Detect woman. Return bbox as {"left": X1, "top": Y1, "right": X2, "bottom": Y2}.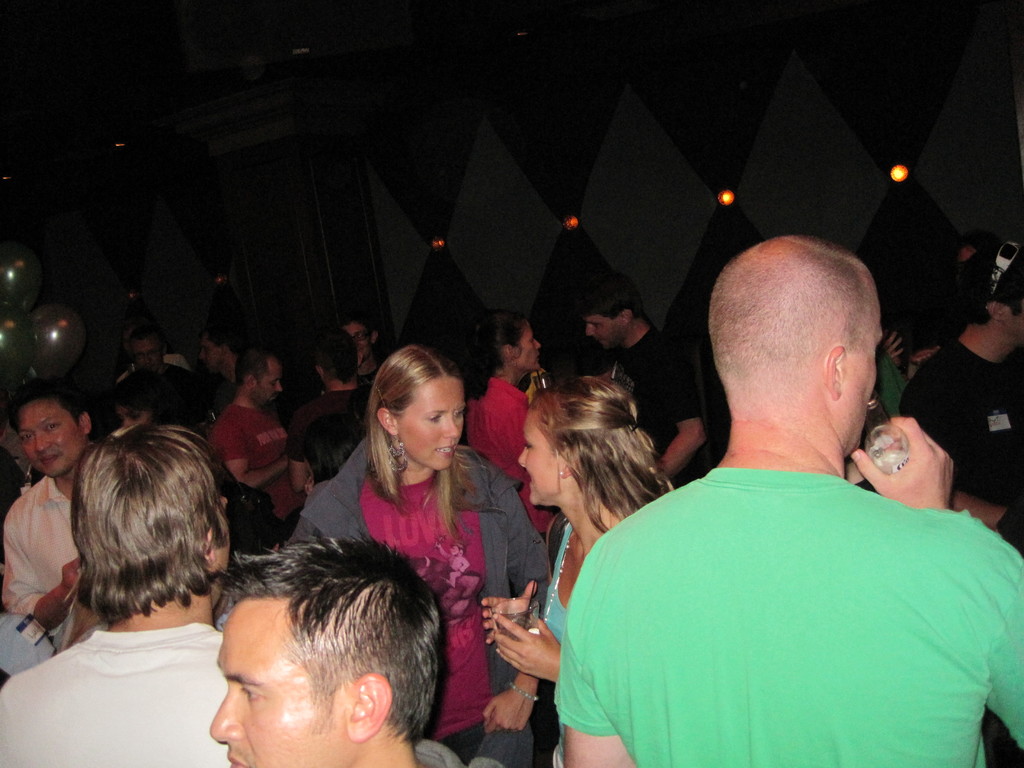
{"left": 461, "top": 309, "right": 570, "bottom": 574}.
